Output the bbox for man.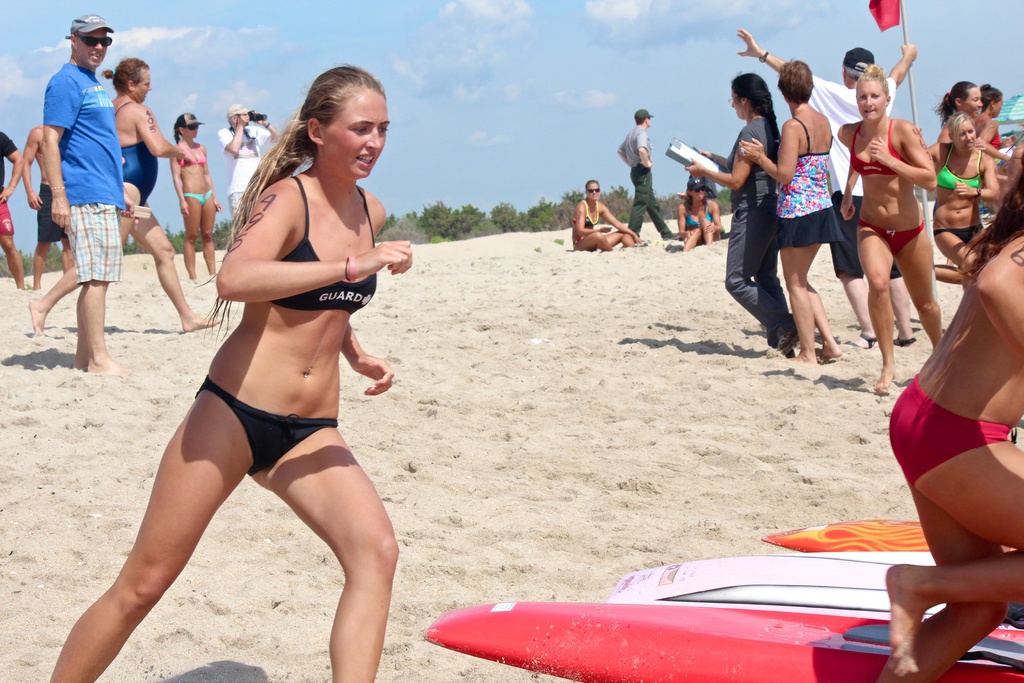
<region>20, 120, 75, 290</region>.
